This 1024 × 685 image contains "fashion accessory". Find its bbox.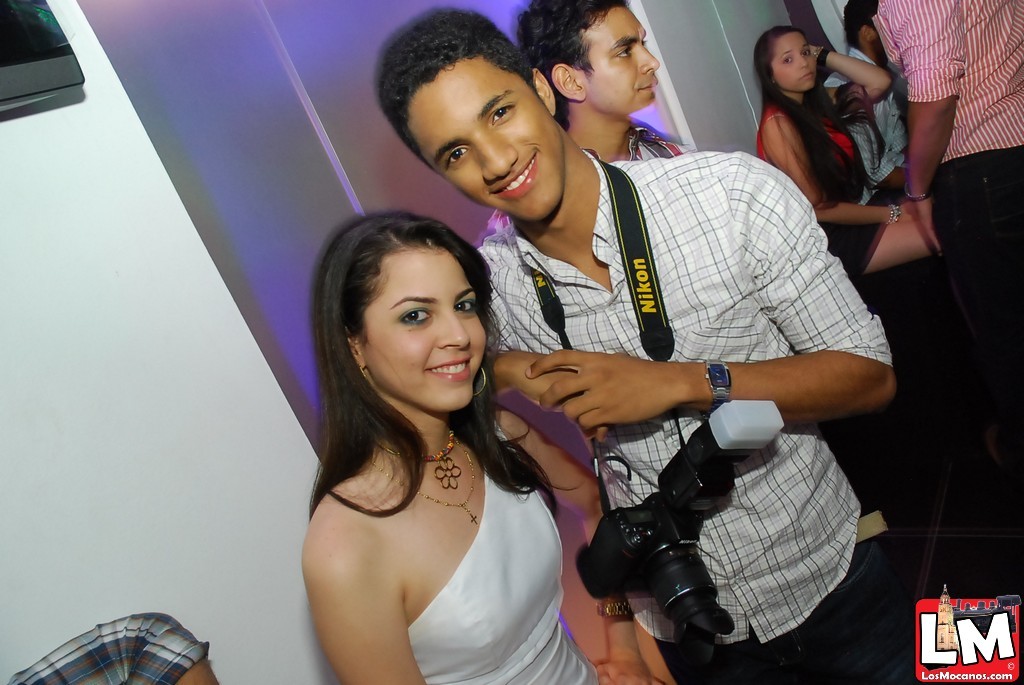
<box>899,178,932,204</box>.
